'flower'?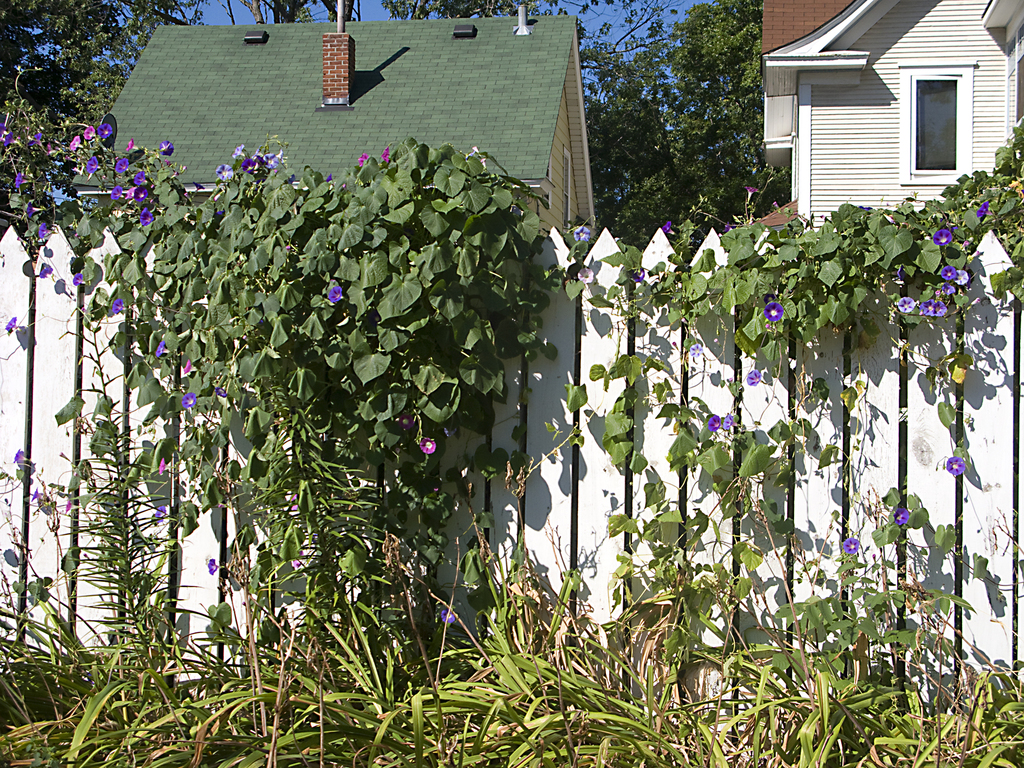
<bbox>324, 280, 342, 305</bbox>
